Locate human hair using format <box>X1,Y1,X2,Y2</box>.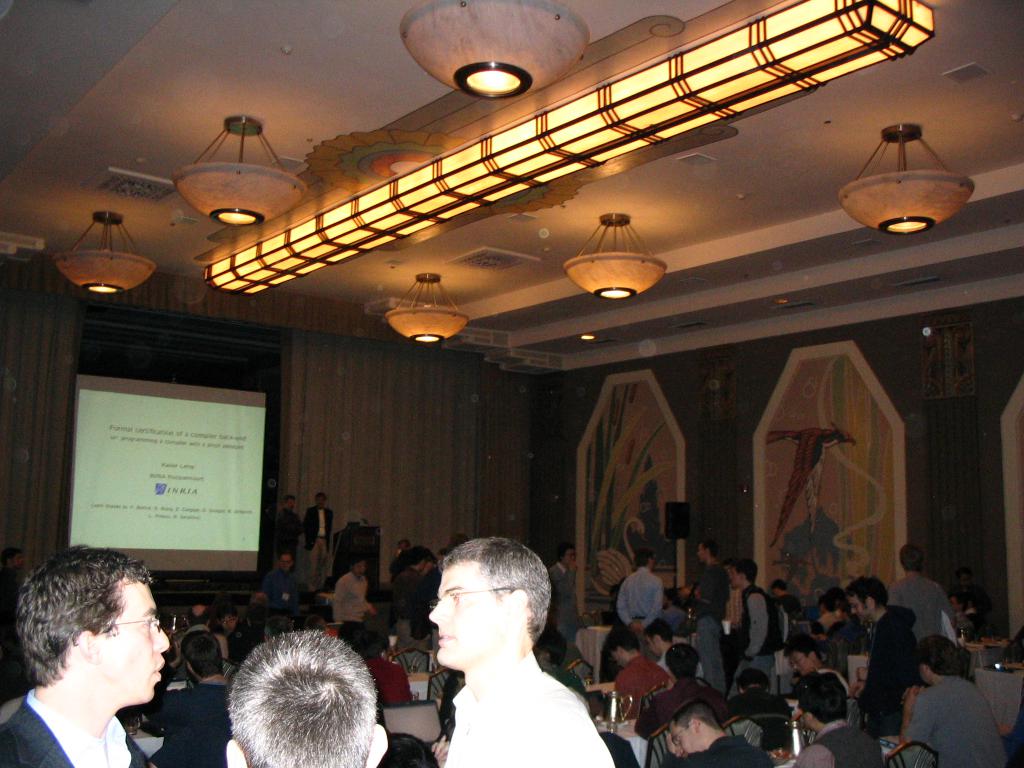
<box>15,561,153,712</box>.
